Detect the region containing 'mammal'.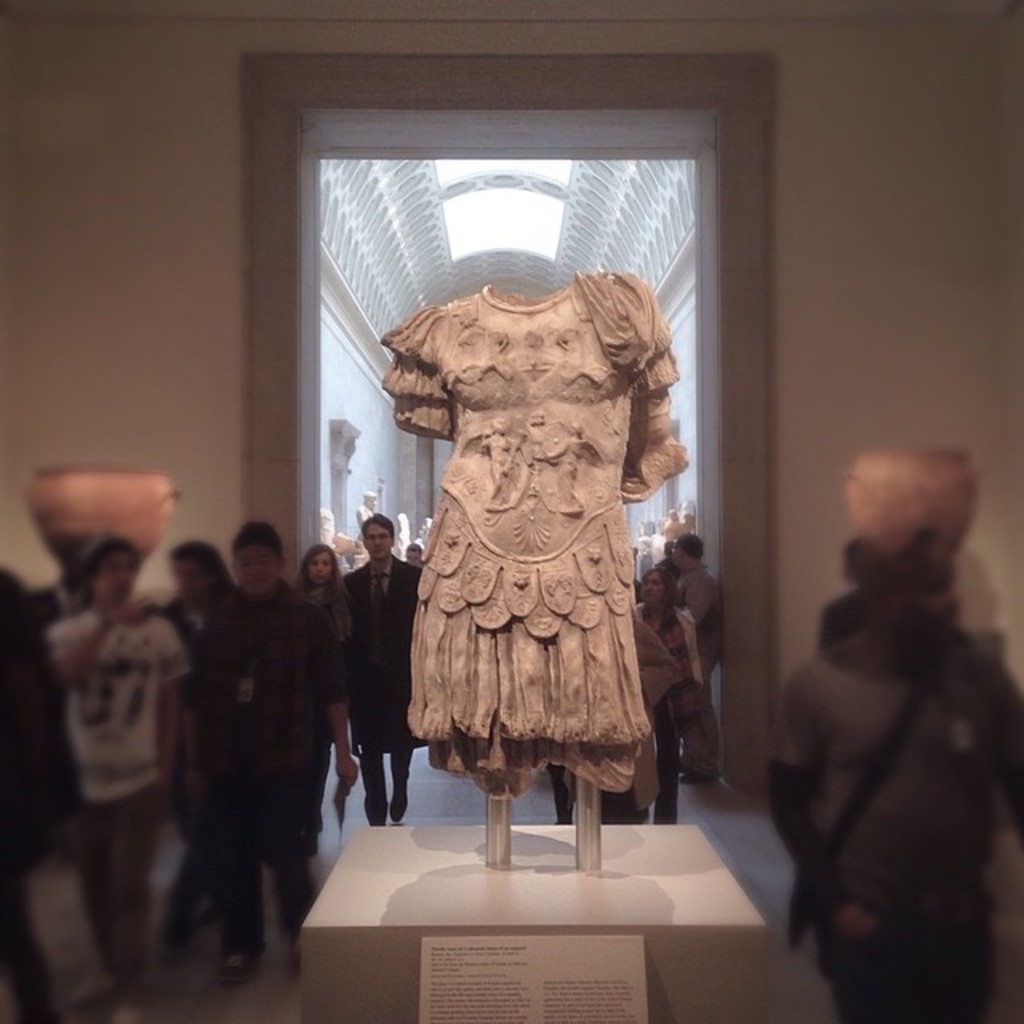
(left=293, top=541, right=350, bottom=848).
